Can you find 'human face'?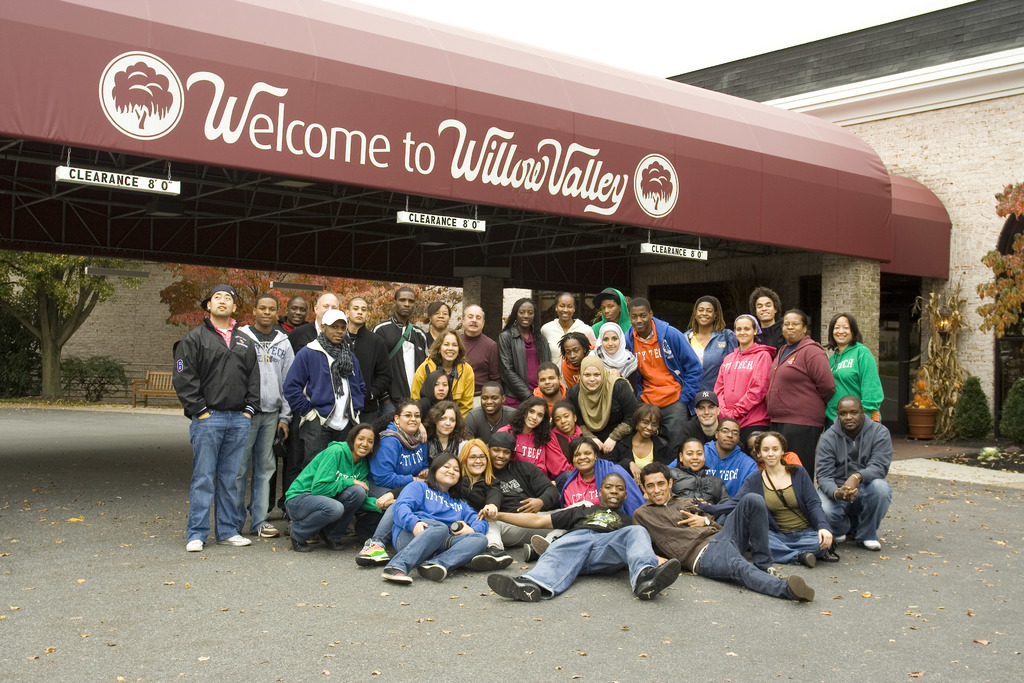
Yes, bounding box: box(351, 428, 374, 461).
